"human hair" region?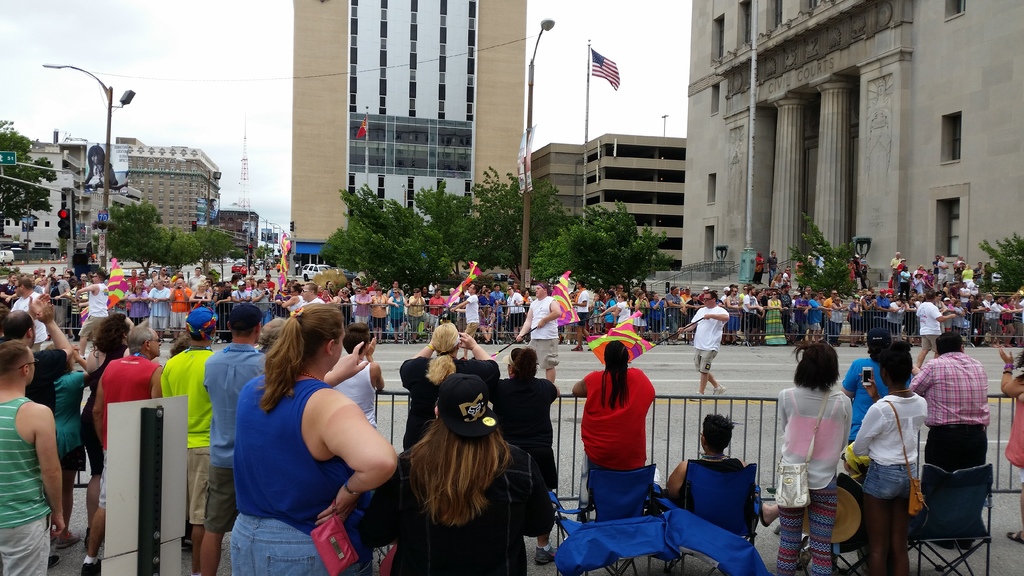
x1=228, y1=324, x2=255, y2=340
